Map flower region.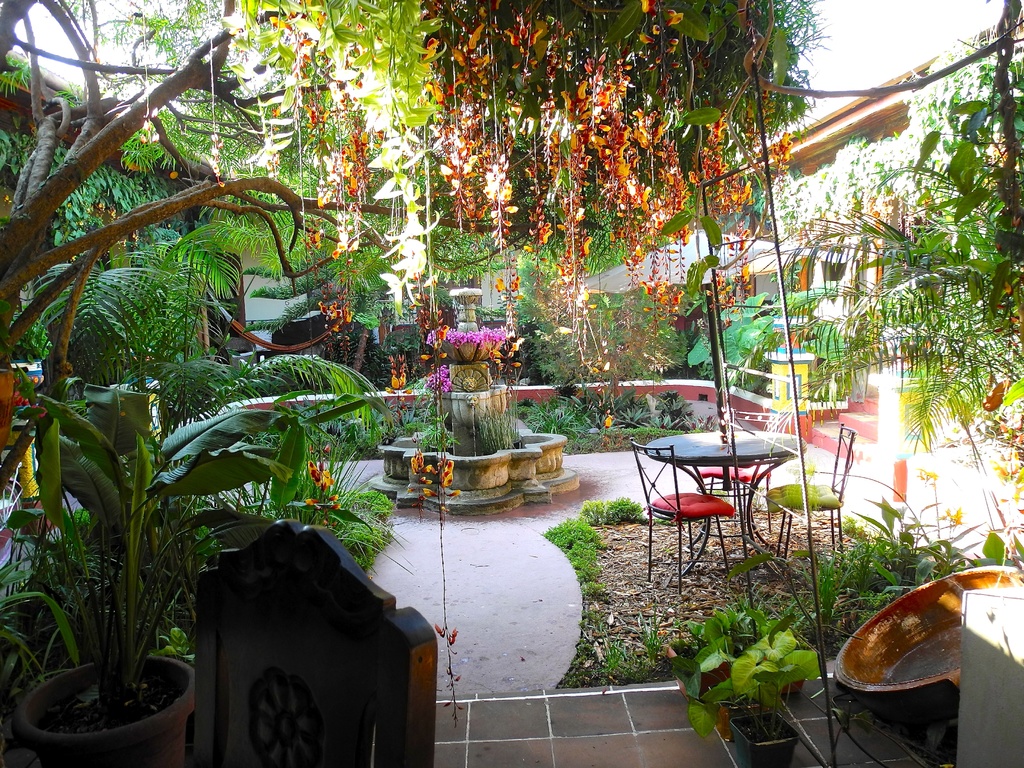
Mapped to 307/447/349/535.
